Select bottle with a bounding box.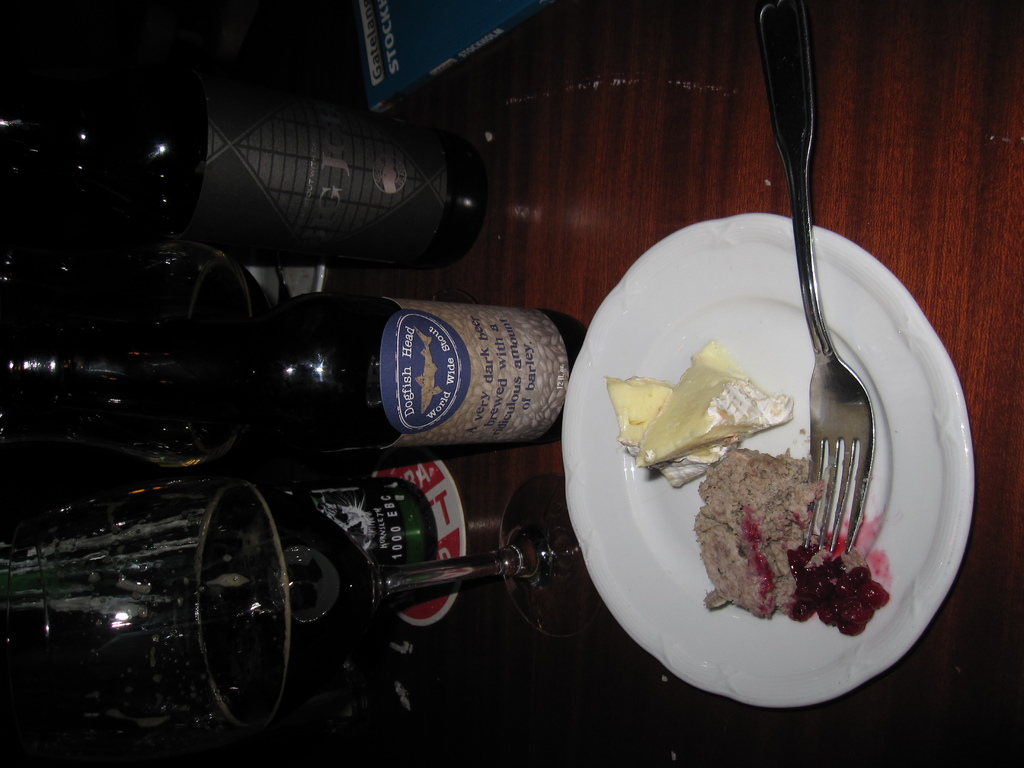
Rect(82, 294, 571, 473).
